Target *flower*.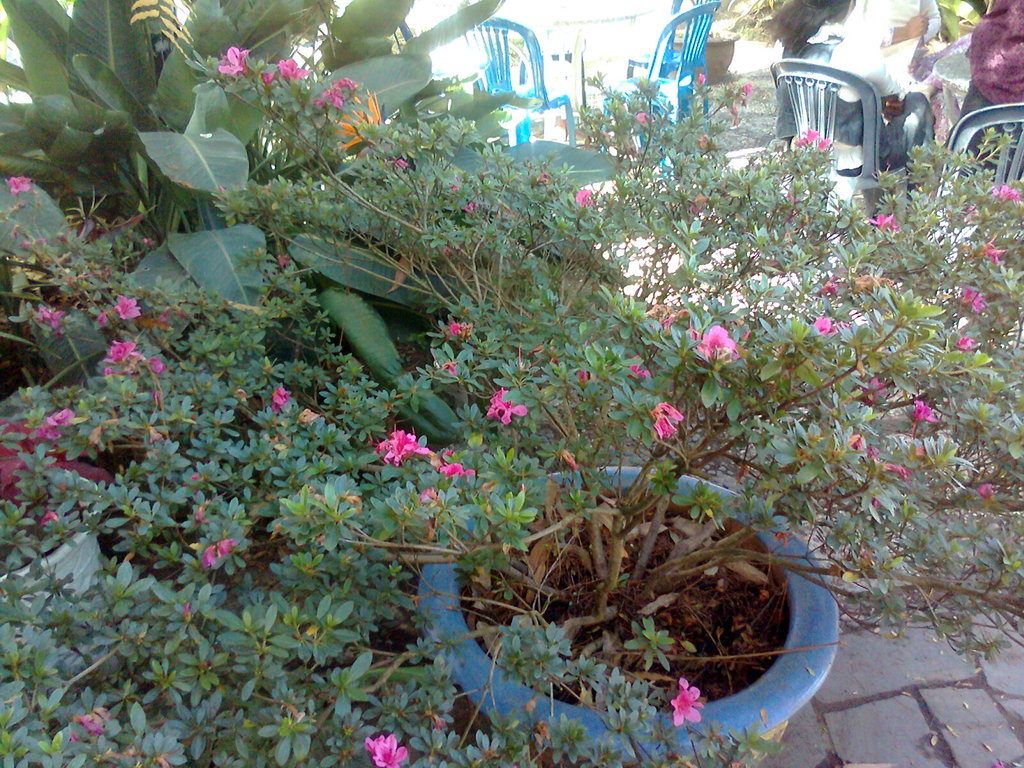
Target region: <region>972, 234, 1005, 263</region>.
